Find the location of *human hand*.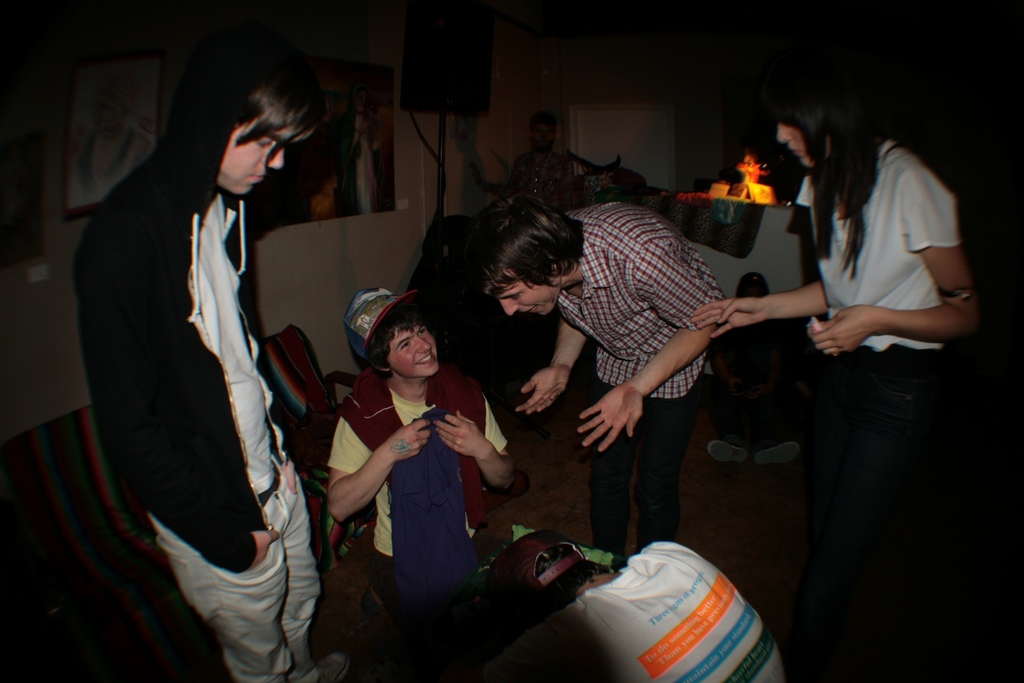
Location: 574, 378, 645, 456.
